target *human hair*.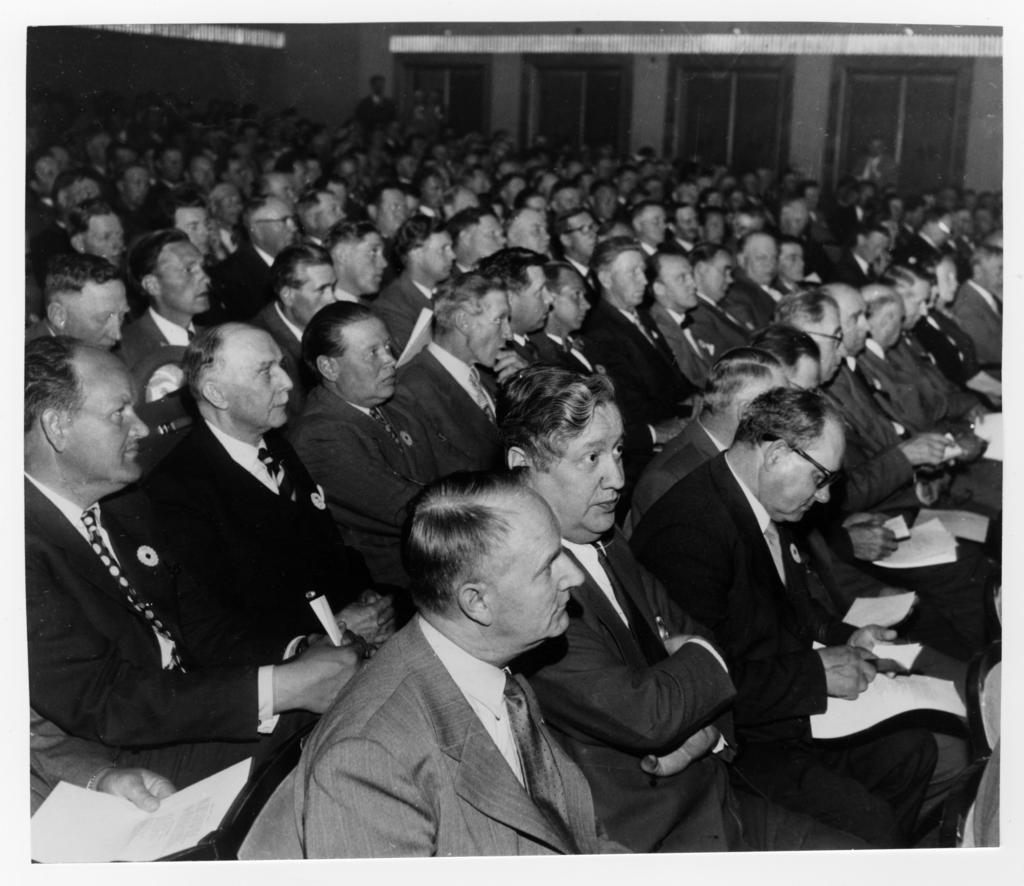
Target region: locate(902, 248, 950, 284).
